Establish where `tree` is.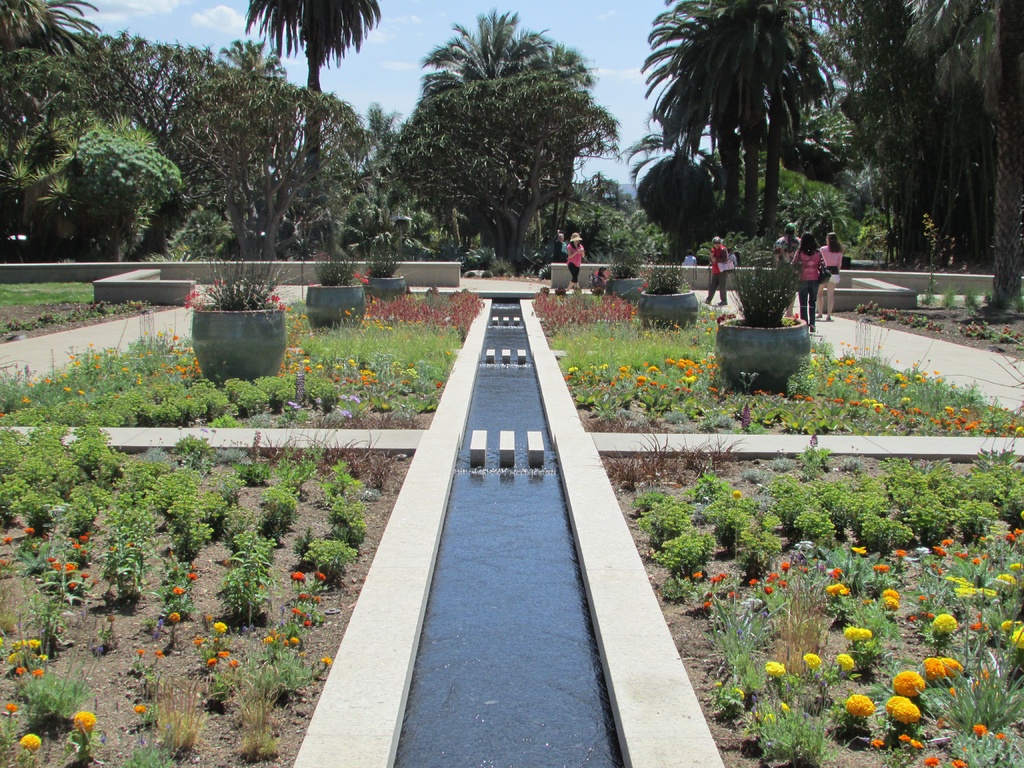
Established at locate(898, 1, 1023, 311).
